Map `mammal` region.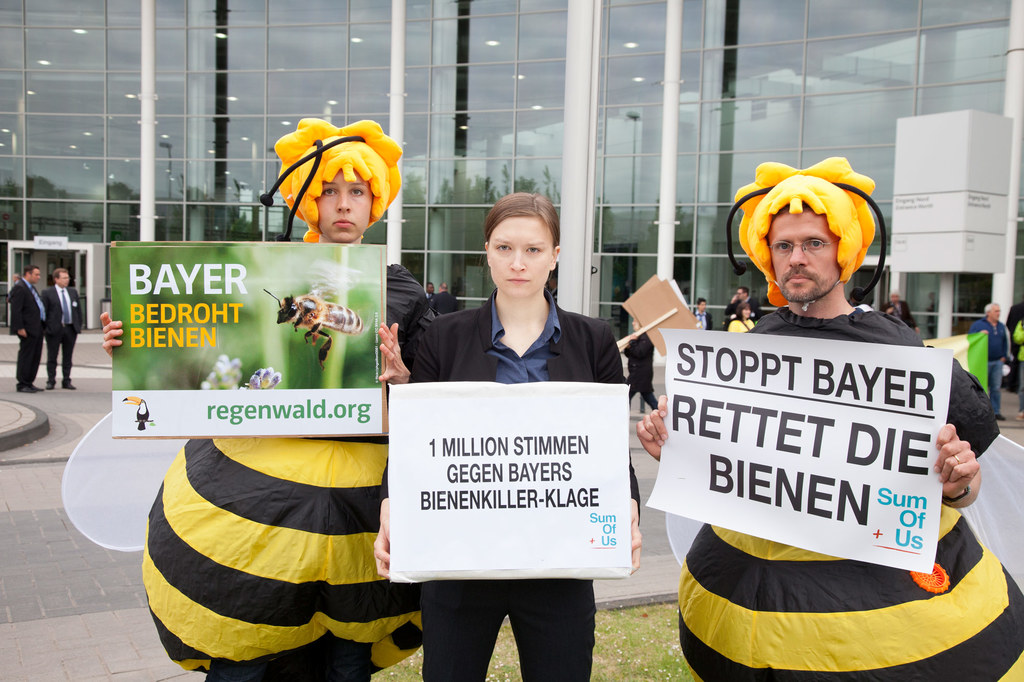
Mapped to [6,264,45,393].
